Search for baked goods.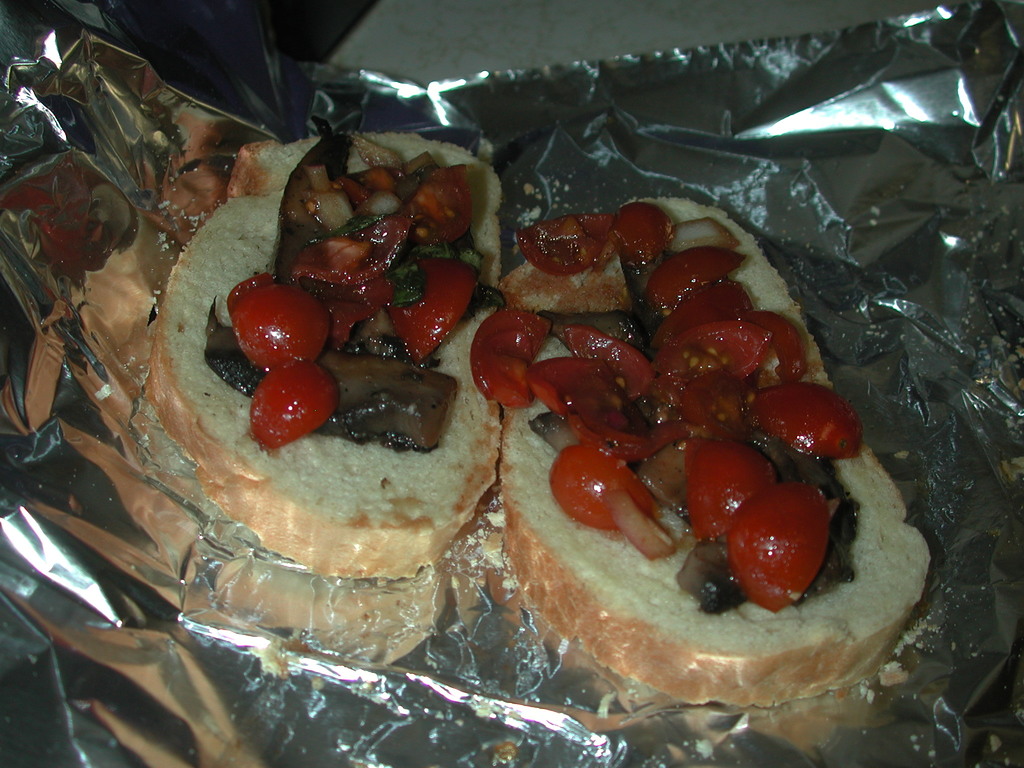
Found at x1=143, y1=135, x2=509, y2=585.
